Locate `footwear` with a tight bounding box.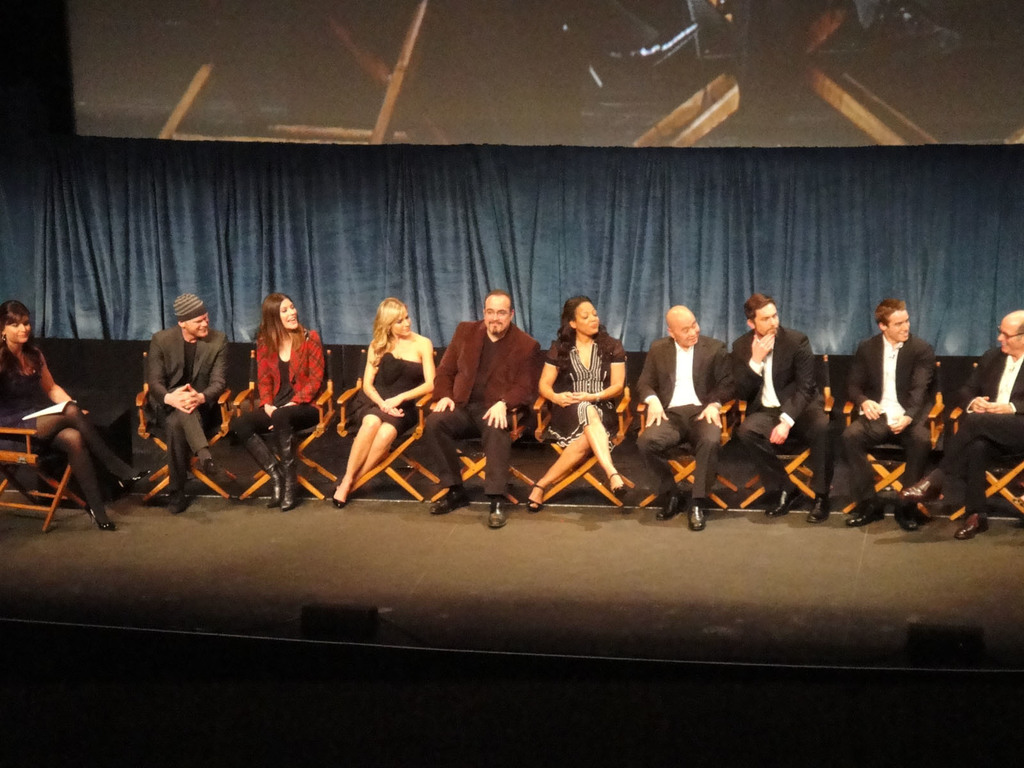
[left=959, top=512, right=990, bottom=538].
